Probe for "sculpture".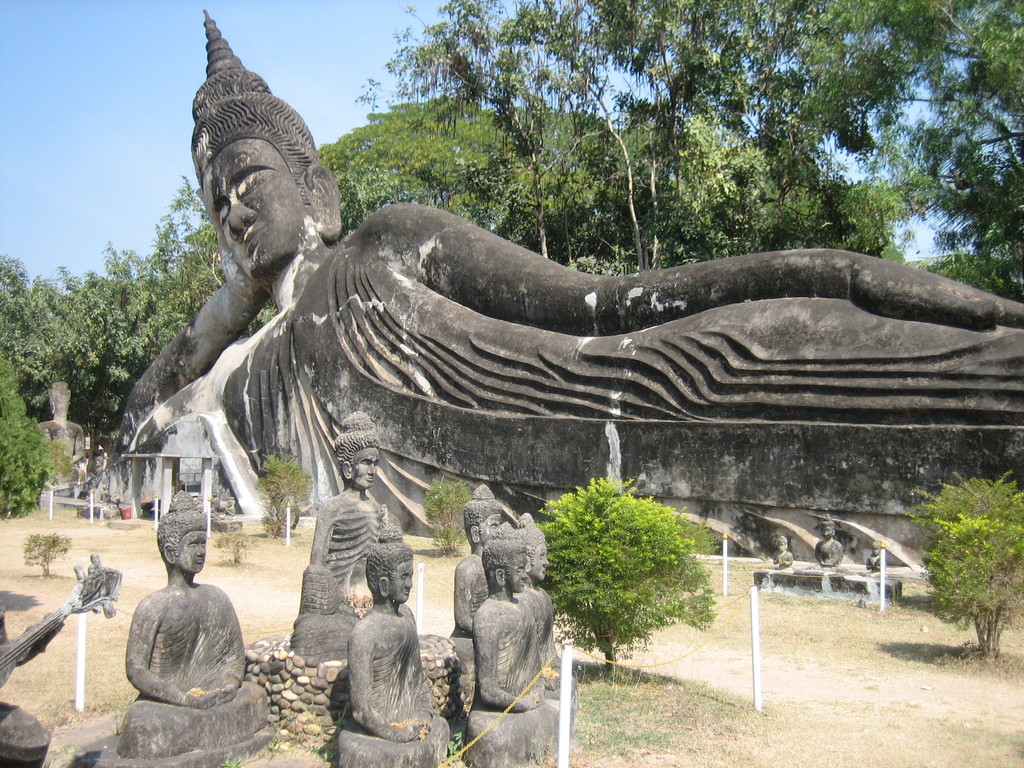
Probe result: (341,522,449,767).
